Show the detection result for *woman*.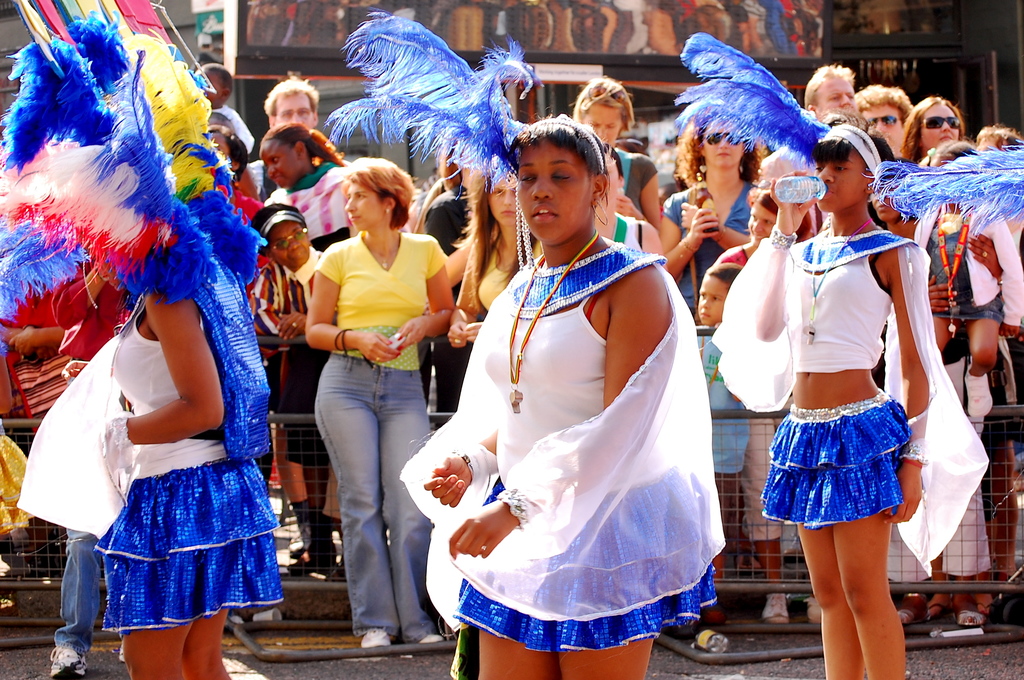
(x1=569, y1=75, x2=666, y2=233).
